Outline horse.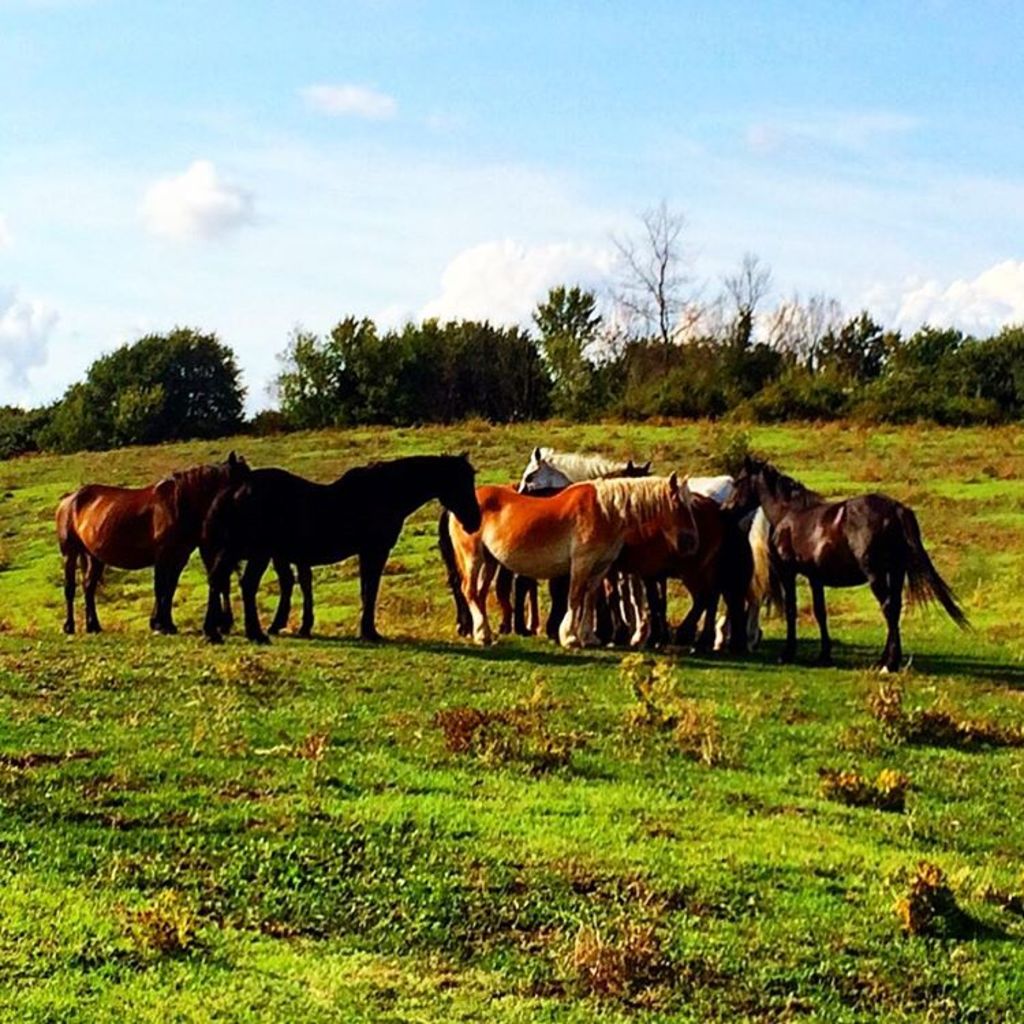
Outline: pyautogui.locateOnScreen(48, 451, 254, 639).
